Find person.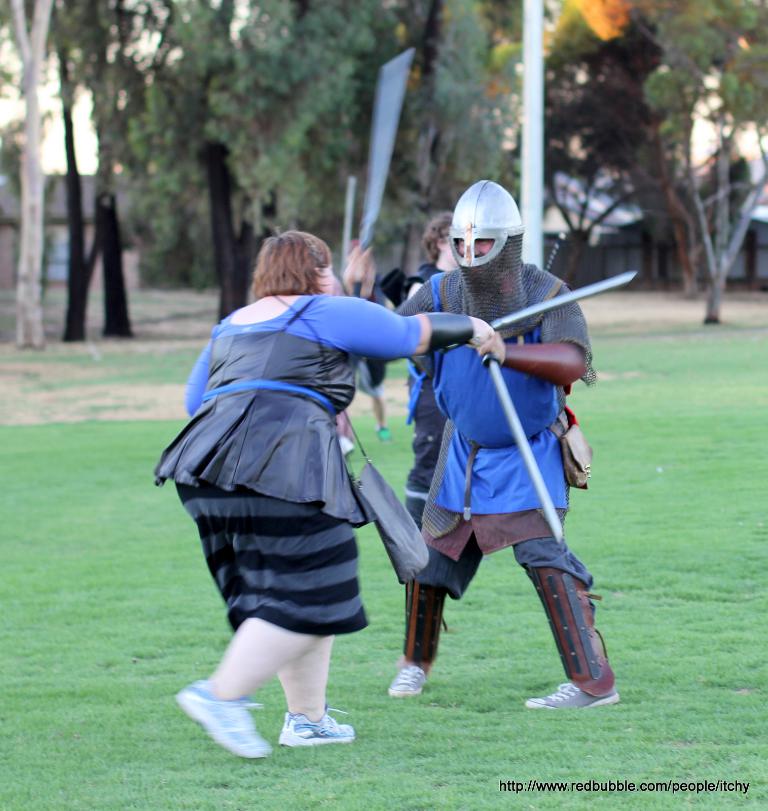
box=[168, 241, 508, 761].
